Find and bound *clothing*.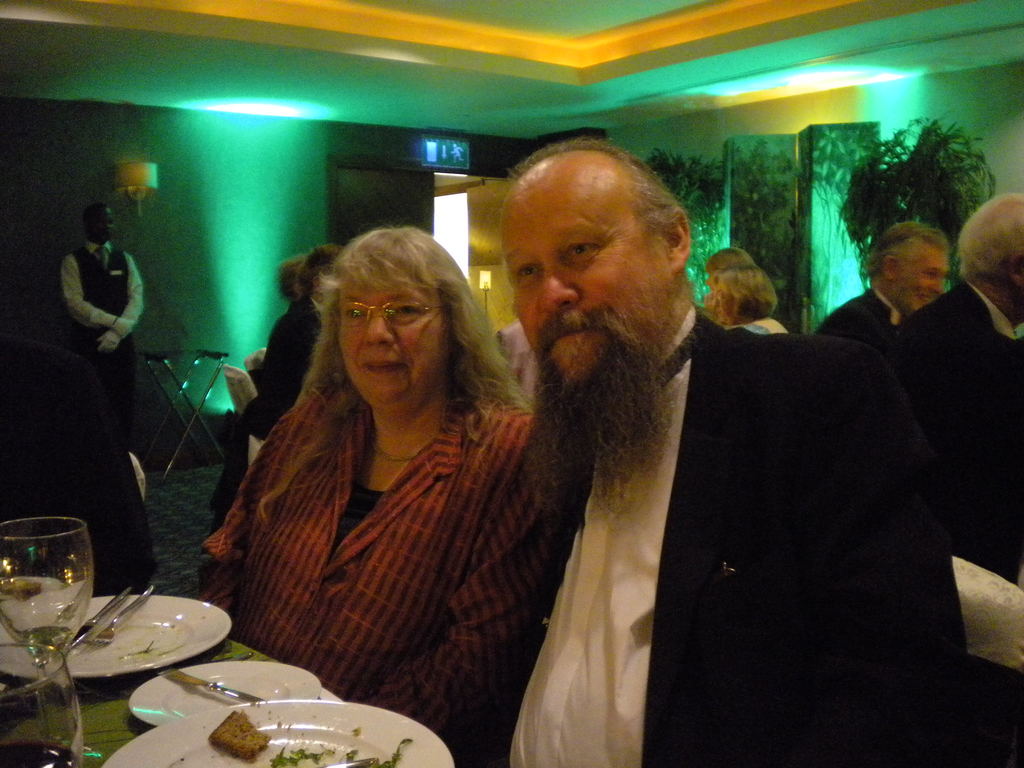
Bound: x1=462 y1=299 x2=968 y2=767.
